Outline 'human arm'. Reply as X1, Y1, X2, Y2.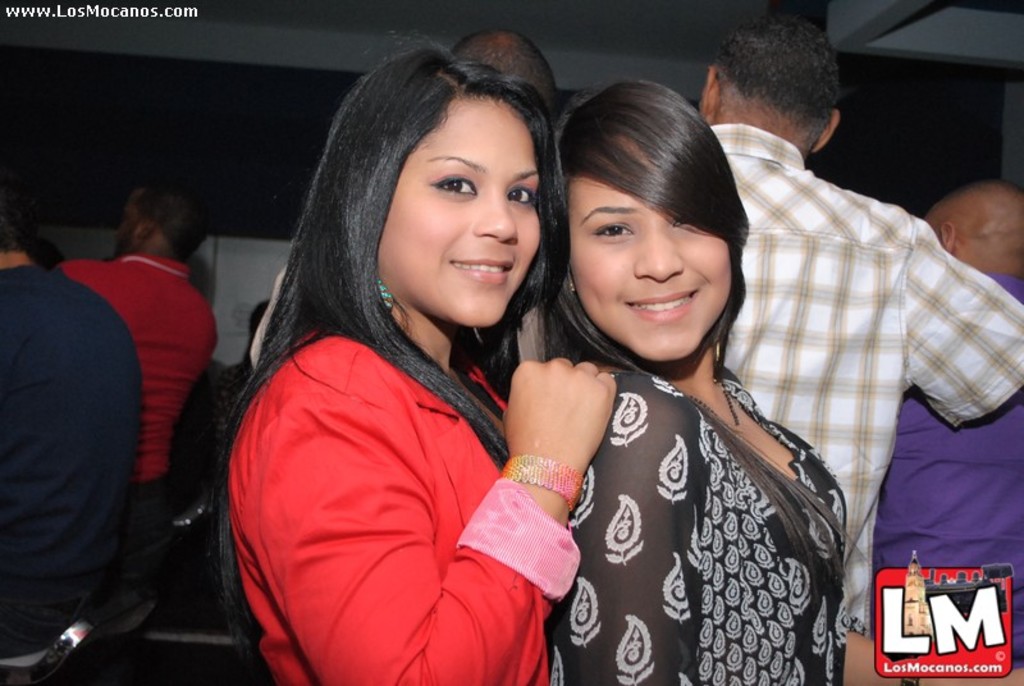
552, 375, 694, 682.
